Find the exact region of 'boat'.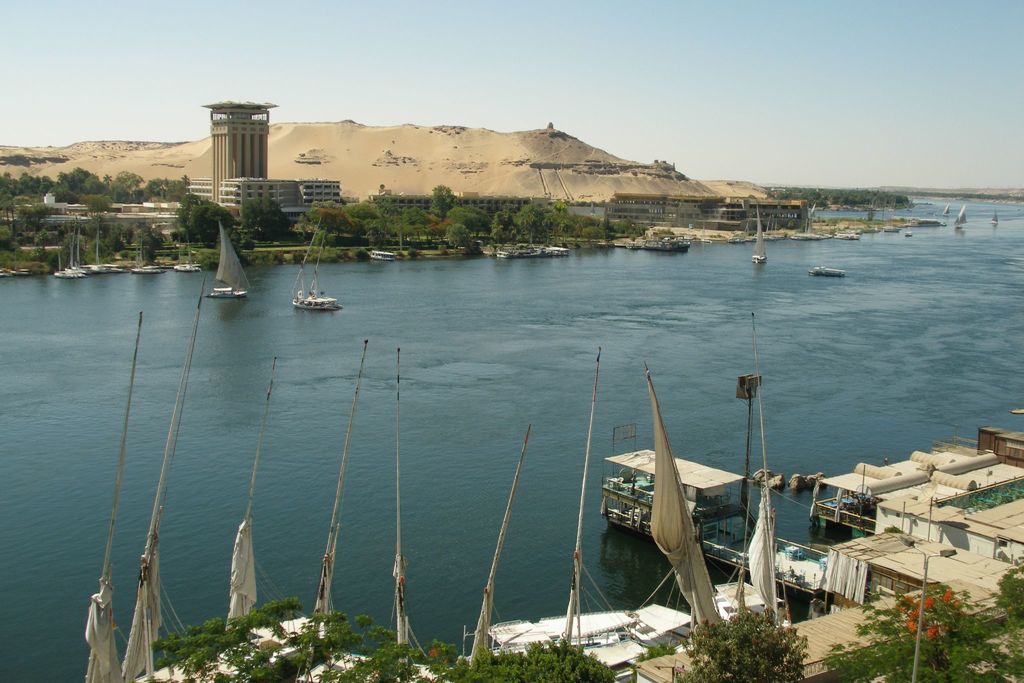
Exact region: <region>942, 206, 948, 217</region>.
